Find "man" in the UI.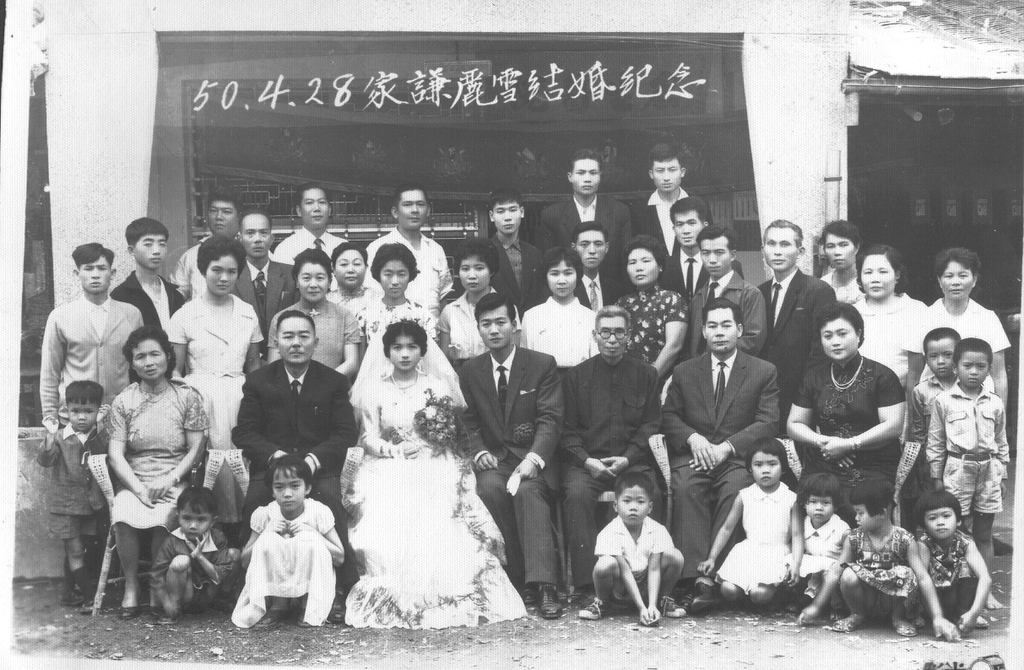
UI element at <bbox>34, 242, 154, 445</bbox>.
